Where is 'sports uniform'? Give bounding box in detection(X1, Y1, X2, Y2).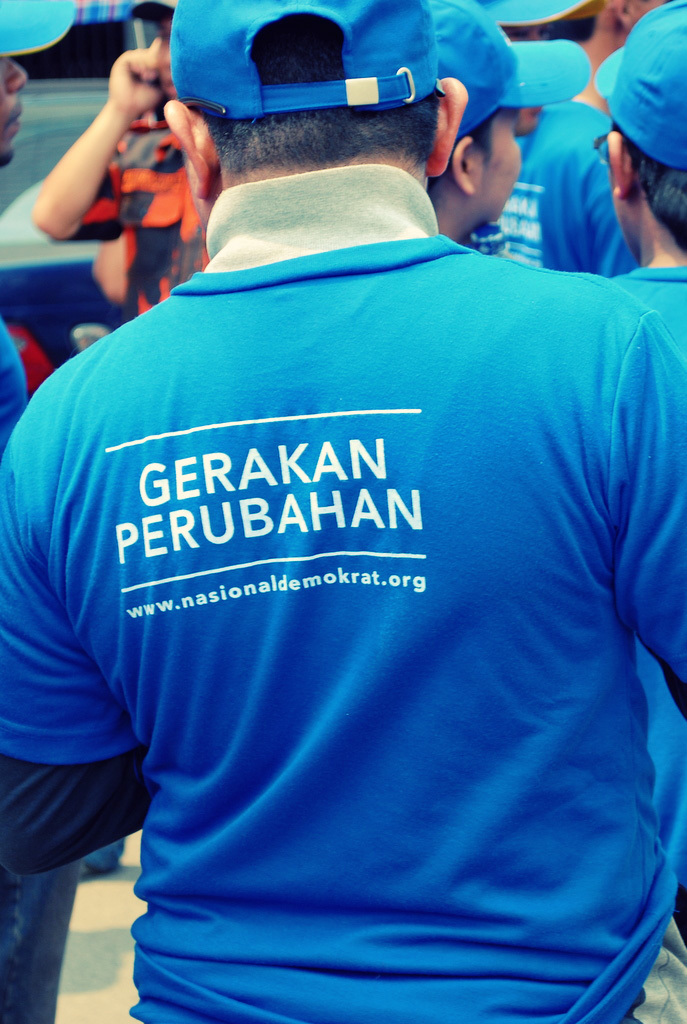
detection(14, 31, 662, 1023).
